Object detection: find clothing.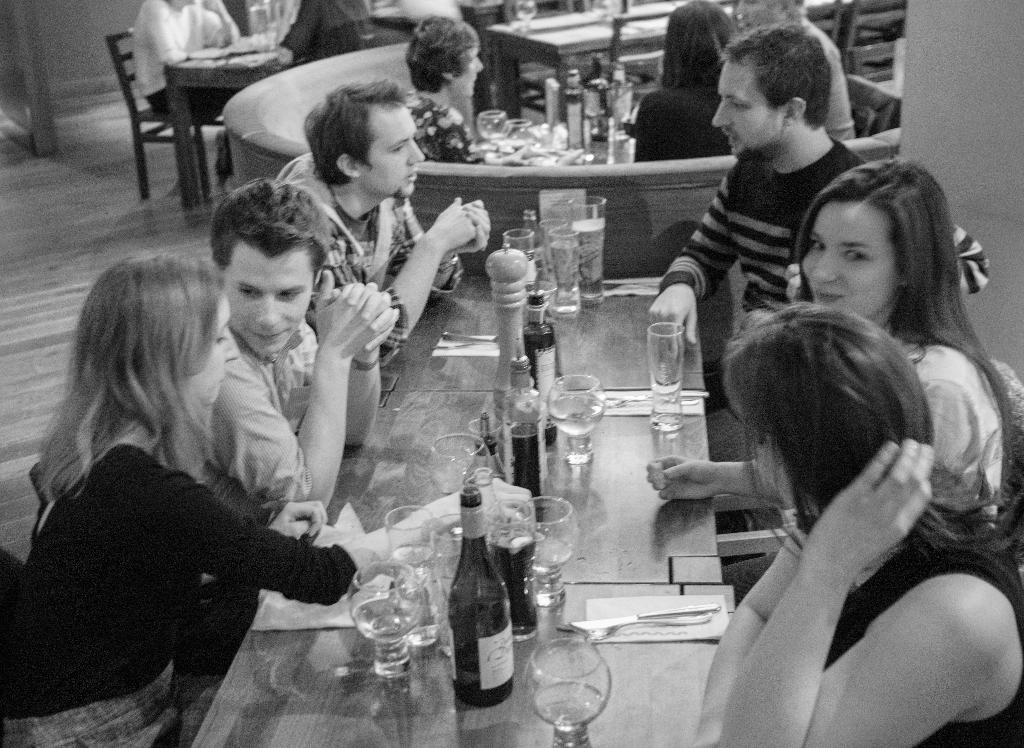
Rect(10, 443, 362, 747).
